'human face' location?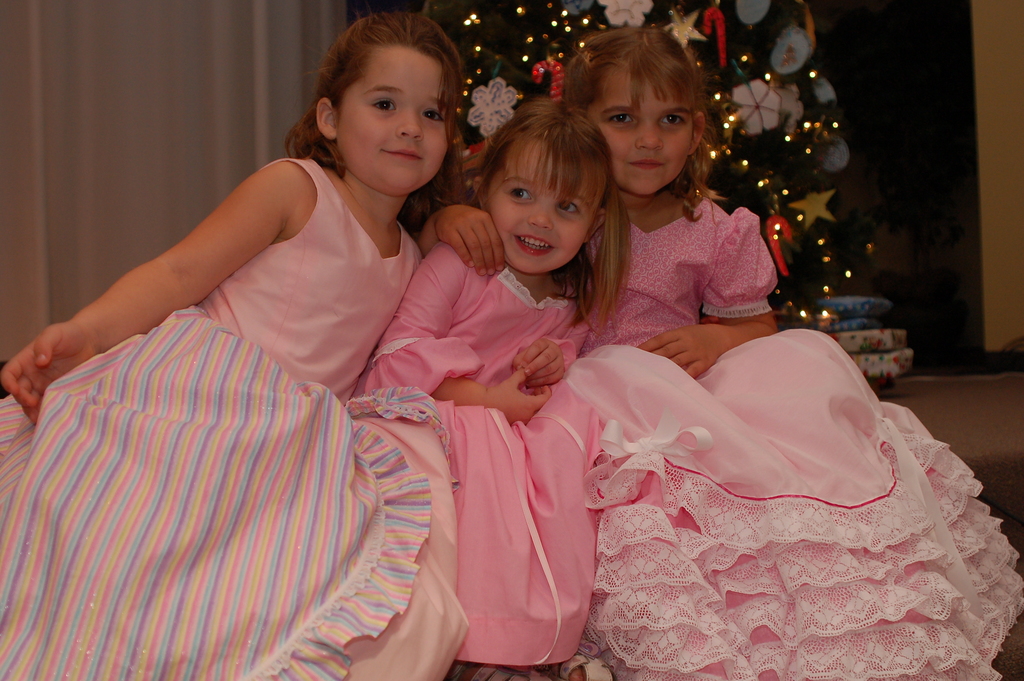
BBox(484, 136, 595, 275)
